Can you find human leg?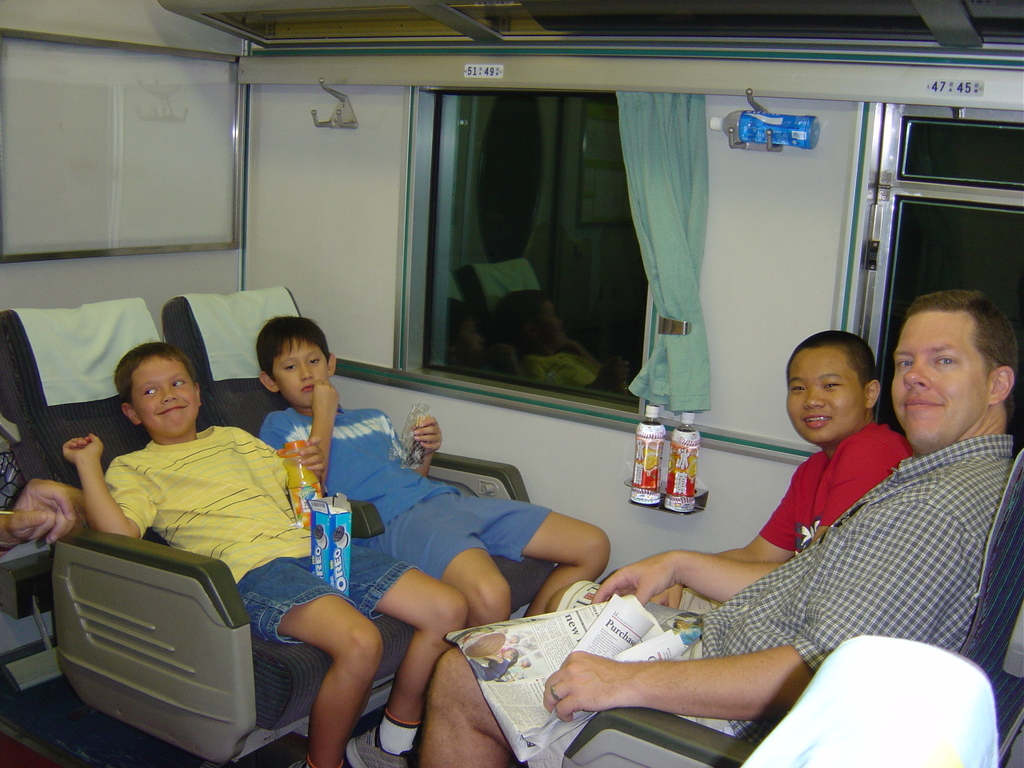
Yes, bounding box: [left=449, top=490, right=611, bottom=617].
